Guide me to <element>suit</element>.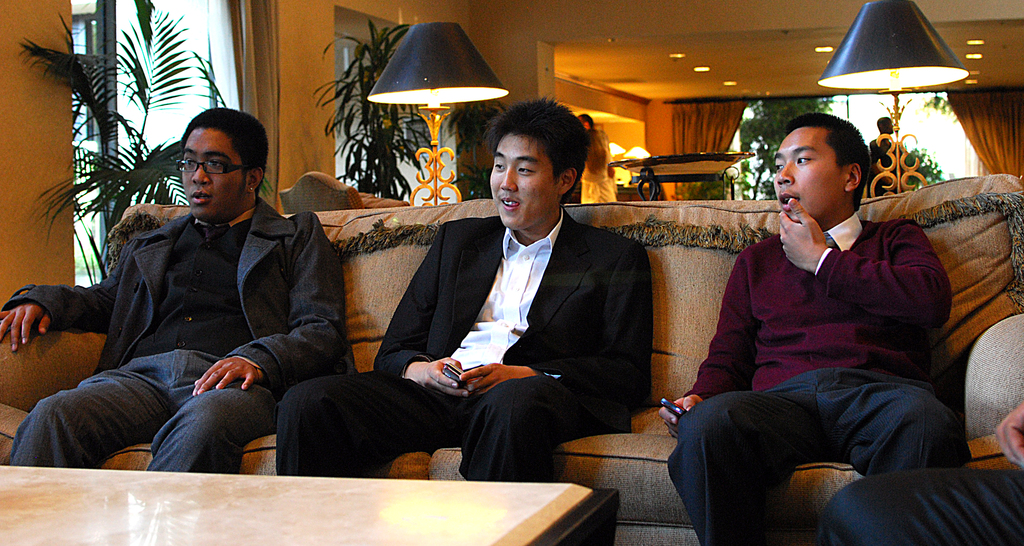
Guidance: <box>273,213,657,486</box>.
